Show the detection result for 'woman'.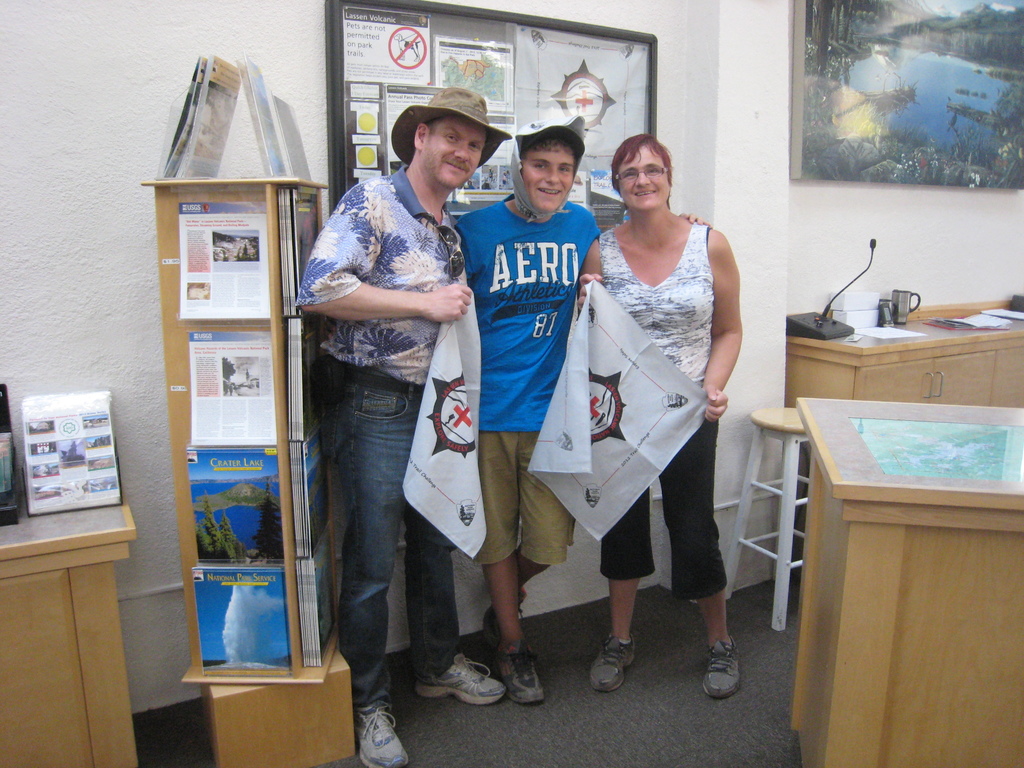
box(561, 129, 742, 683).
